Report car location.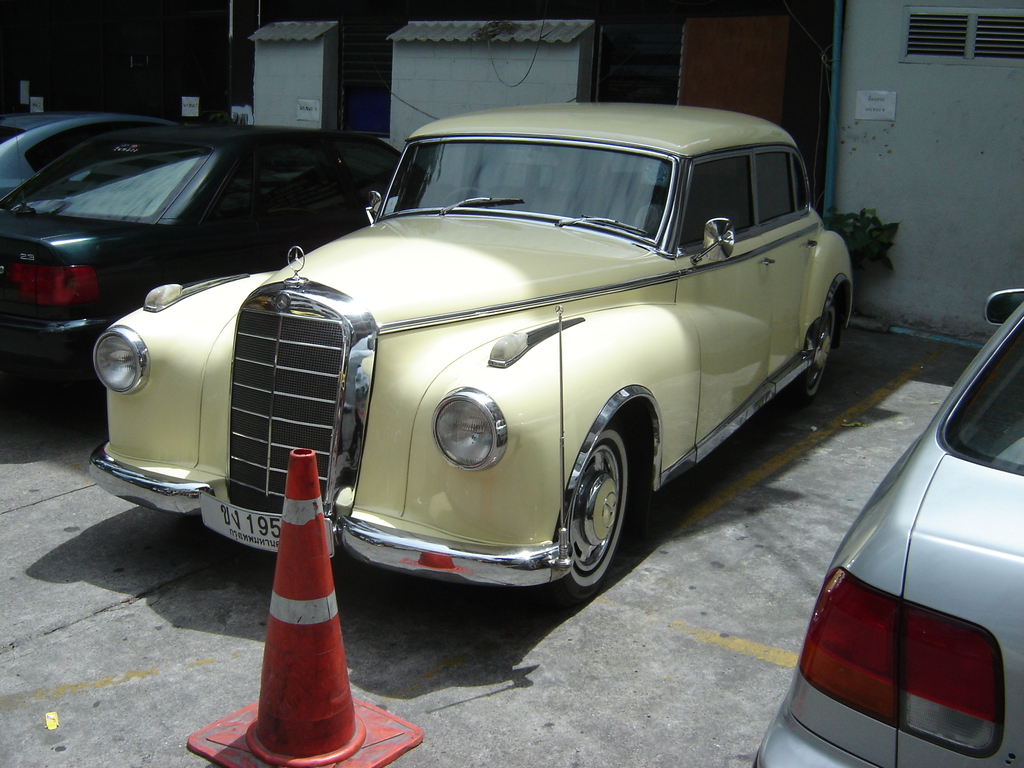
Report: BBox(0, 120, 432, 400).
